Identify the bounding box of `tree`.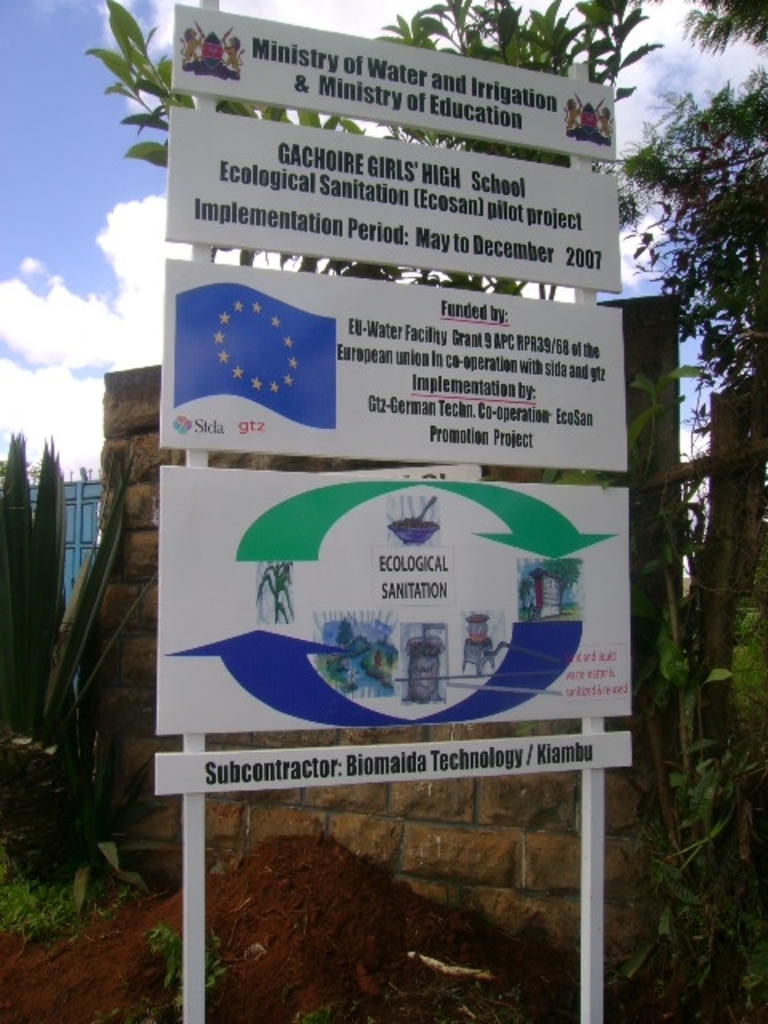
[0, 422, 48, 742].
